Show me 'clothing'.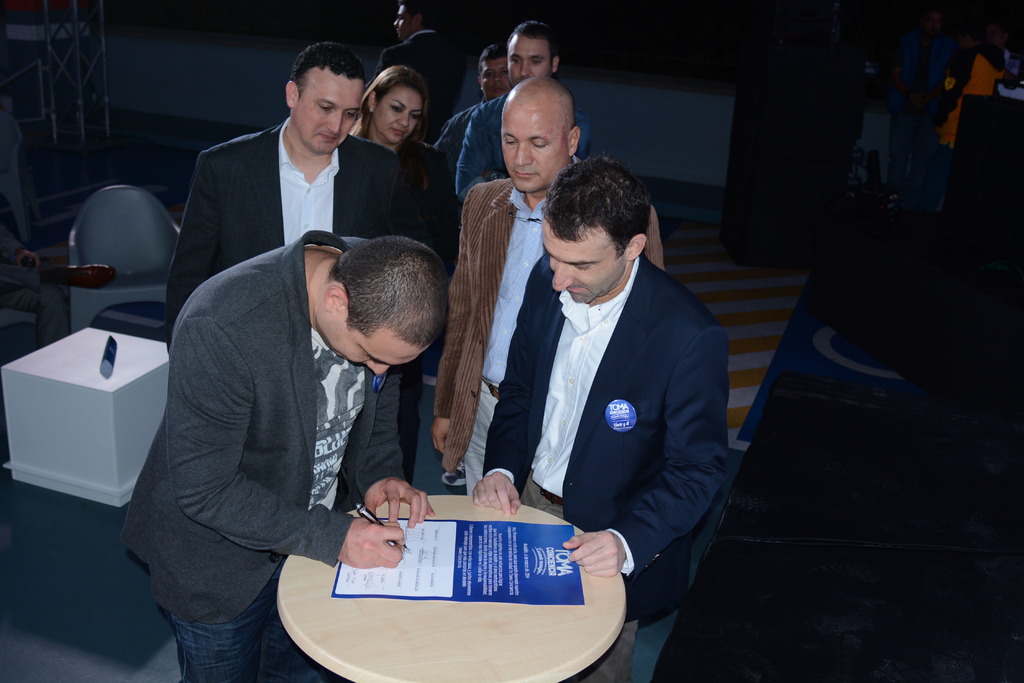
'clothing' is here: [908,47,1000,211].
